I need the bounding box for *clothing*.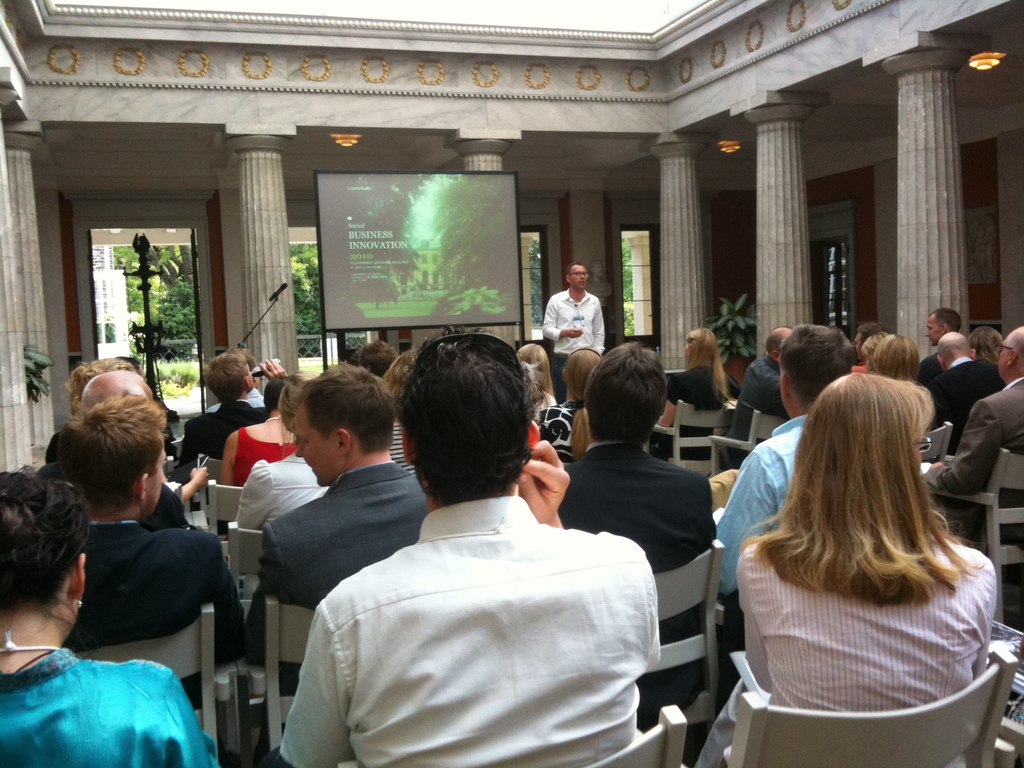
Here it is: Rect(540, 288, 604, 403).
